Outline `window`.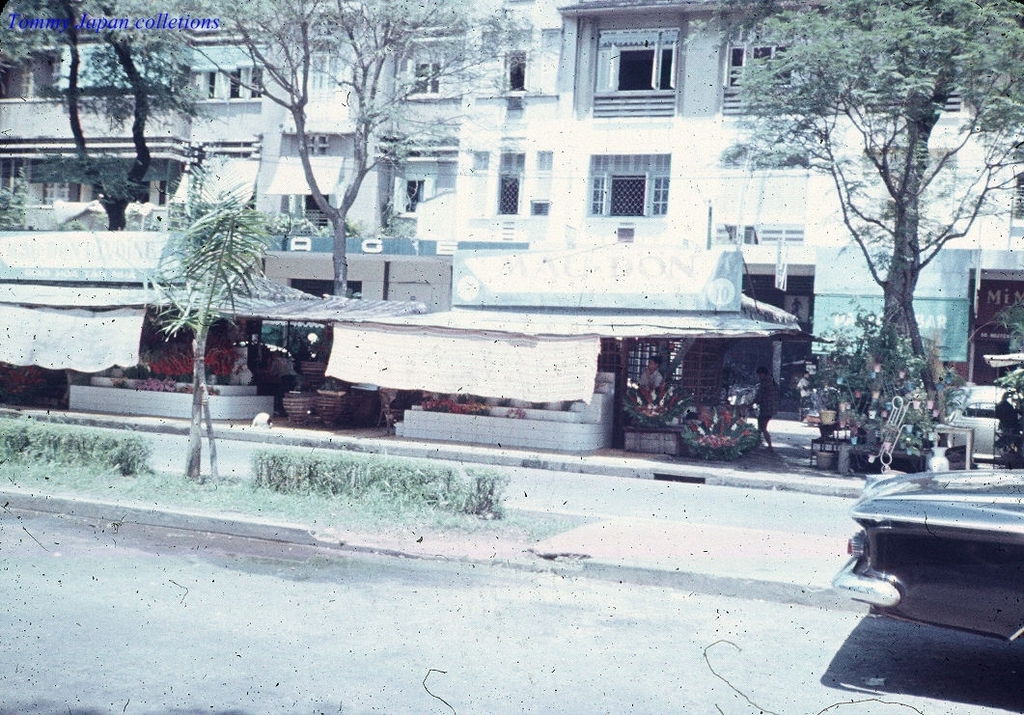
Outline: [500,155,525,214].
